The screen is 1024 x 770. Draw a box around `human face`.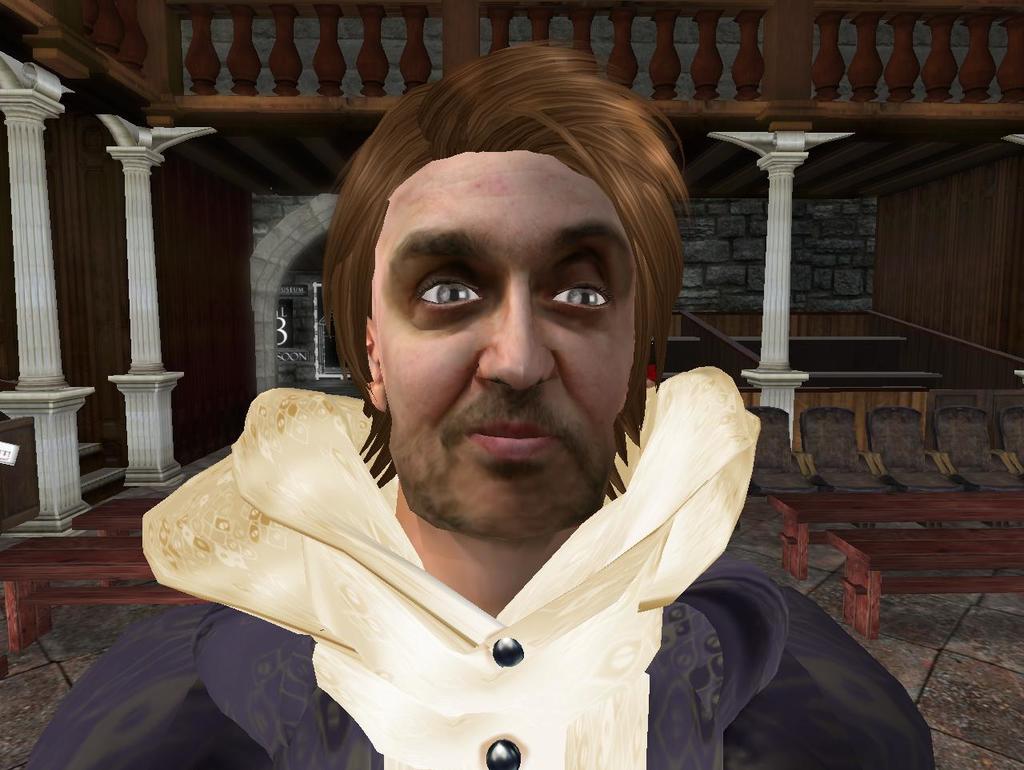
bbox(375, 143, 639, 535).
